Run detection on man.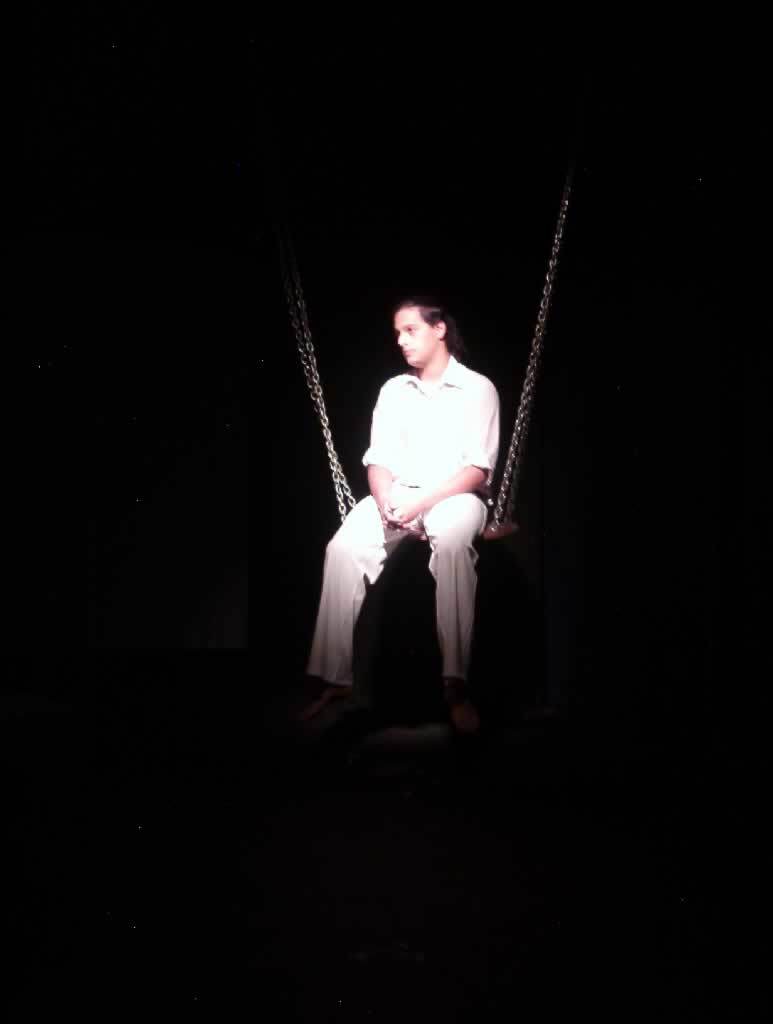
Result: [x1=295, y1=262, x2=524, y2=722].
